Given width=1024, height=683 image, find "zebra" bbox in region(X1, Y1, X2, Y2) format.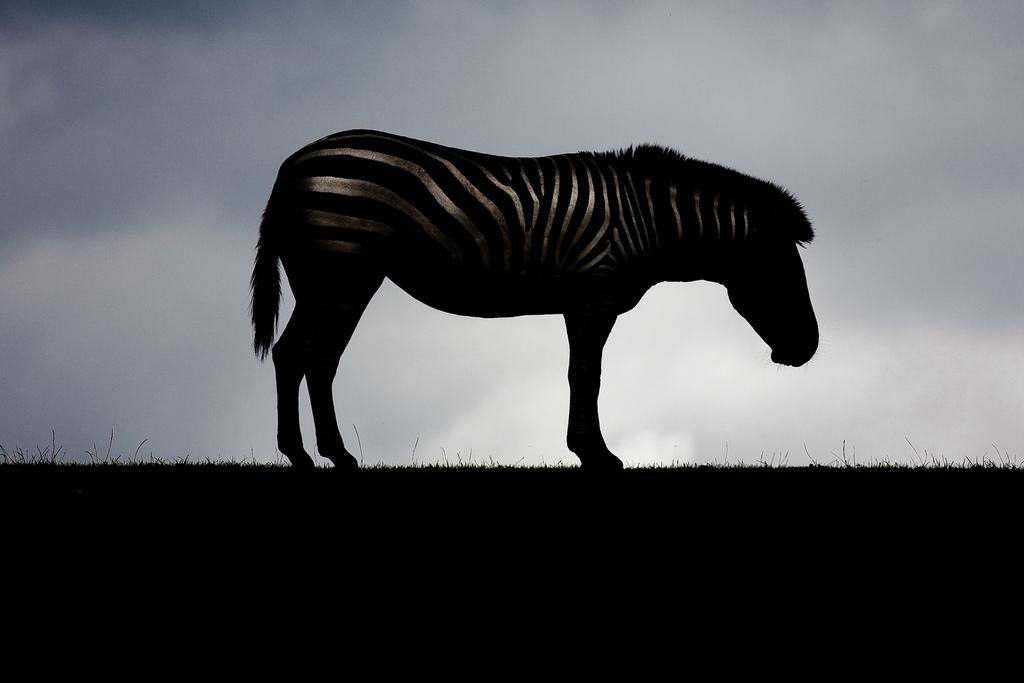
region(249, 126, 821, 472).
